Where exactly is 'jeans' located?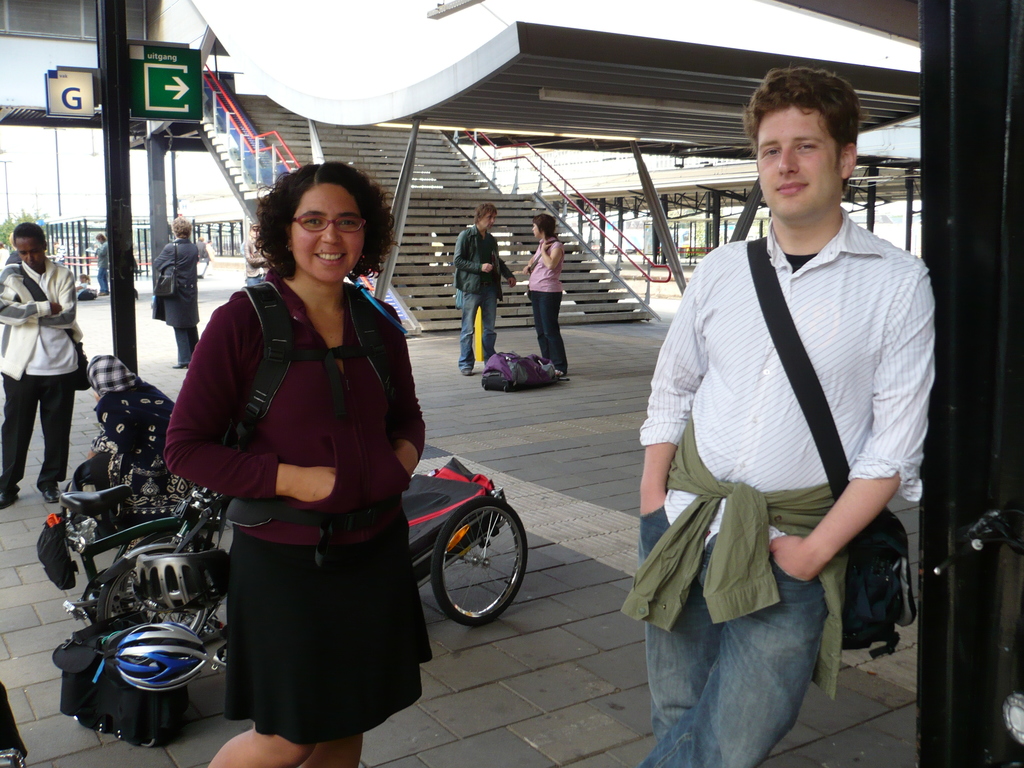
Its bounding box is {"left": 458, "top": 291, "right": 502, "bottom": 363}.
